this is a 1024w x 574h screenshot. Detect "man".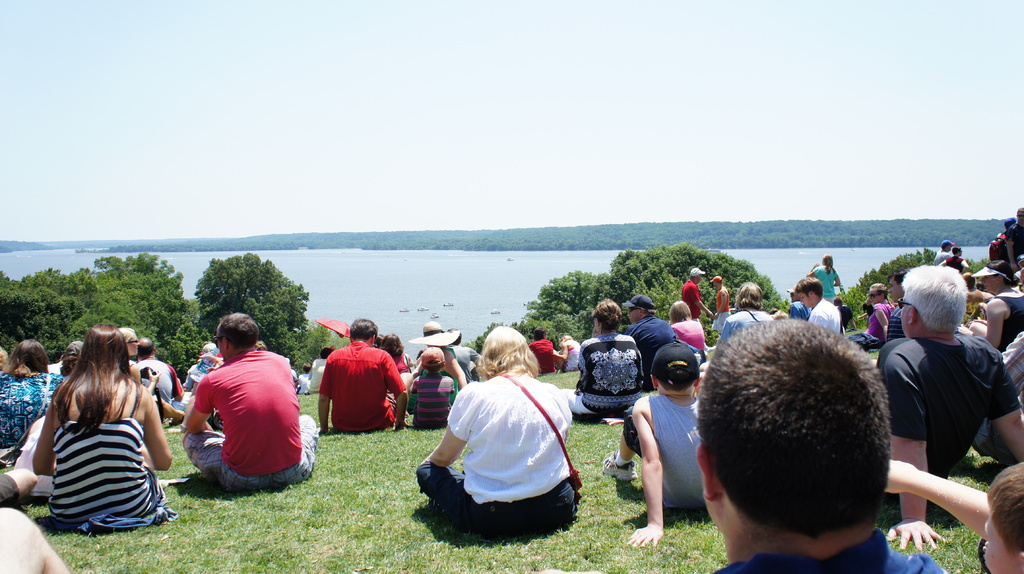
select_region(872, 262, 1023, 552).
